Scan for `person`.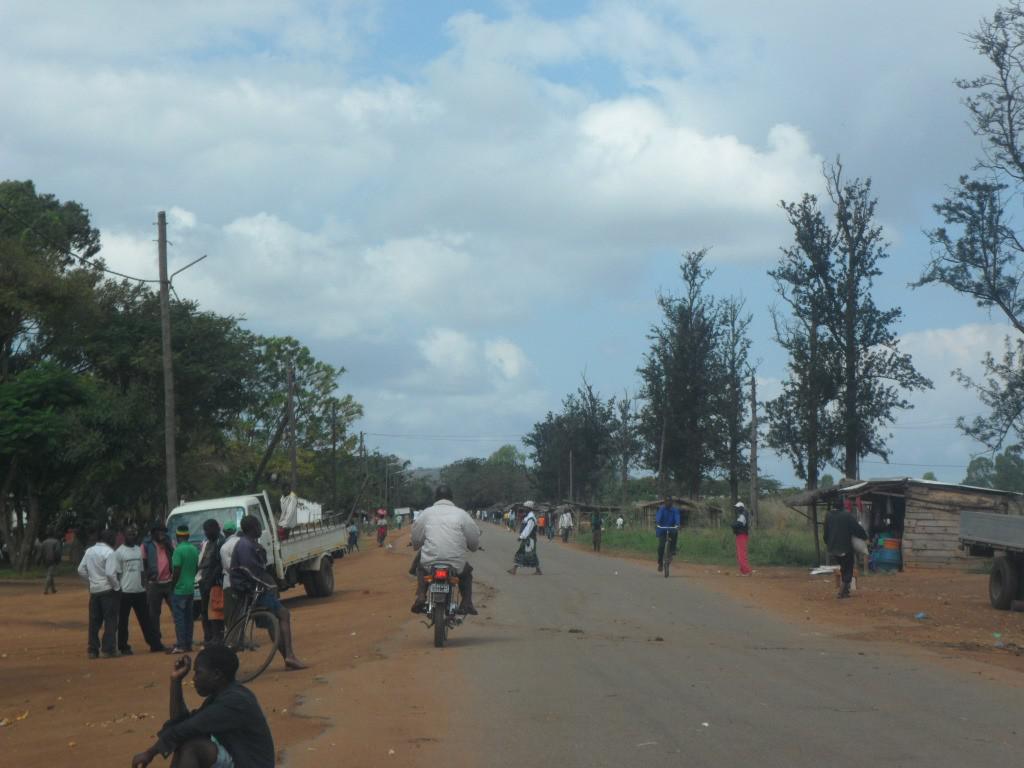
Scan result: bbox(195, 515, 225, 645).
